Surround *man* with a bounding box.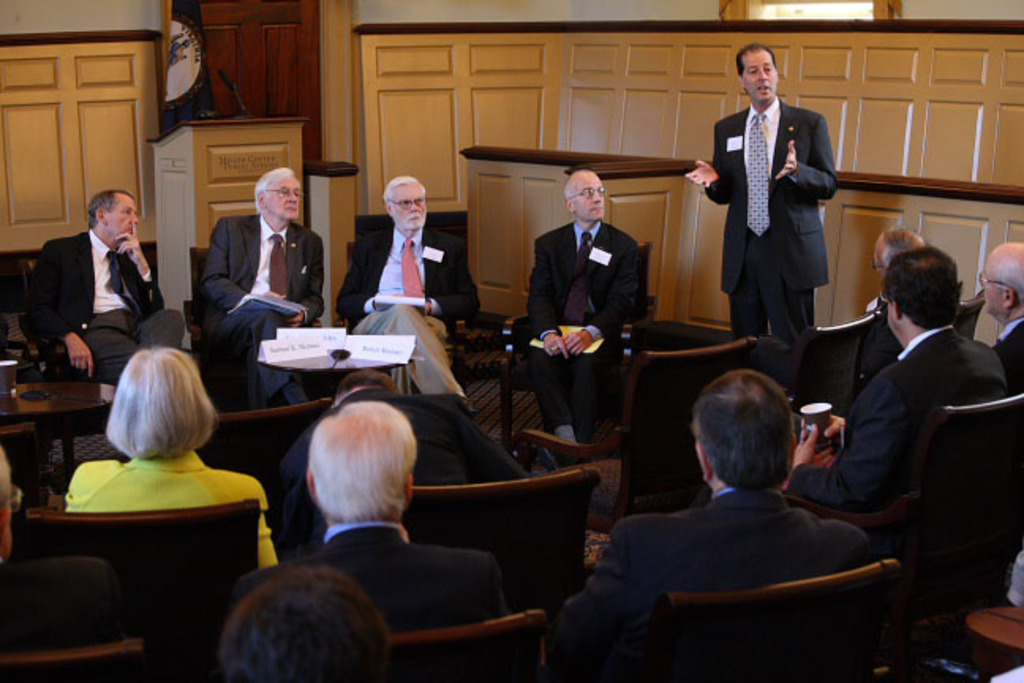
21/187/183/389.
